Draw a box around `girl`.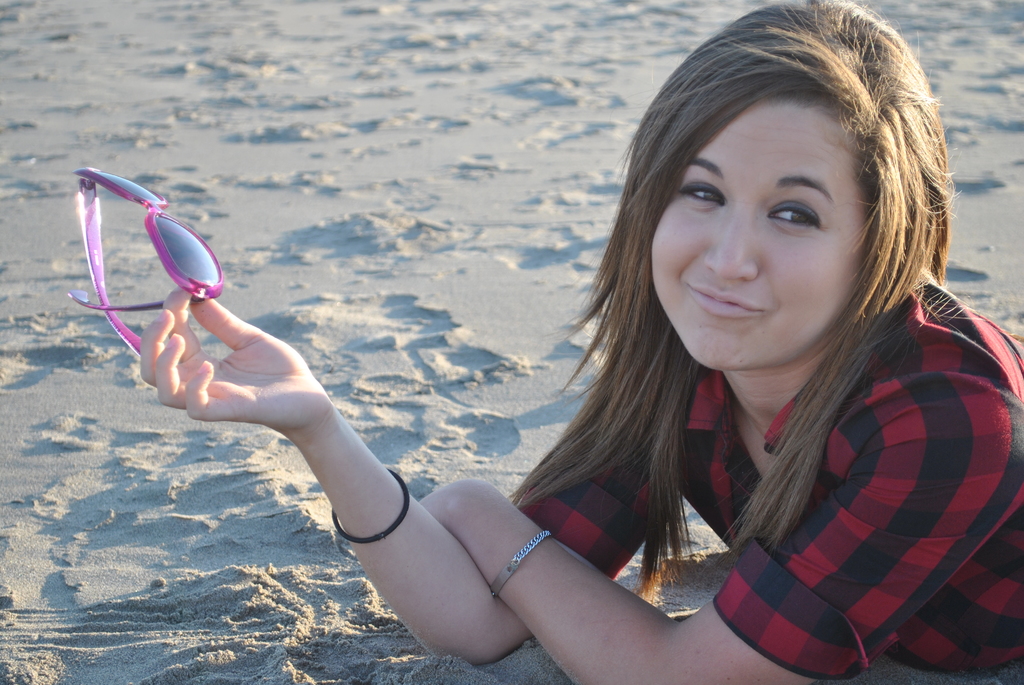
{"left": 127, "top": 0, "right": 1023, "bottom": 682}.
